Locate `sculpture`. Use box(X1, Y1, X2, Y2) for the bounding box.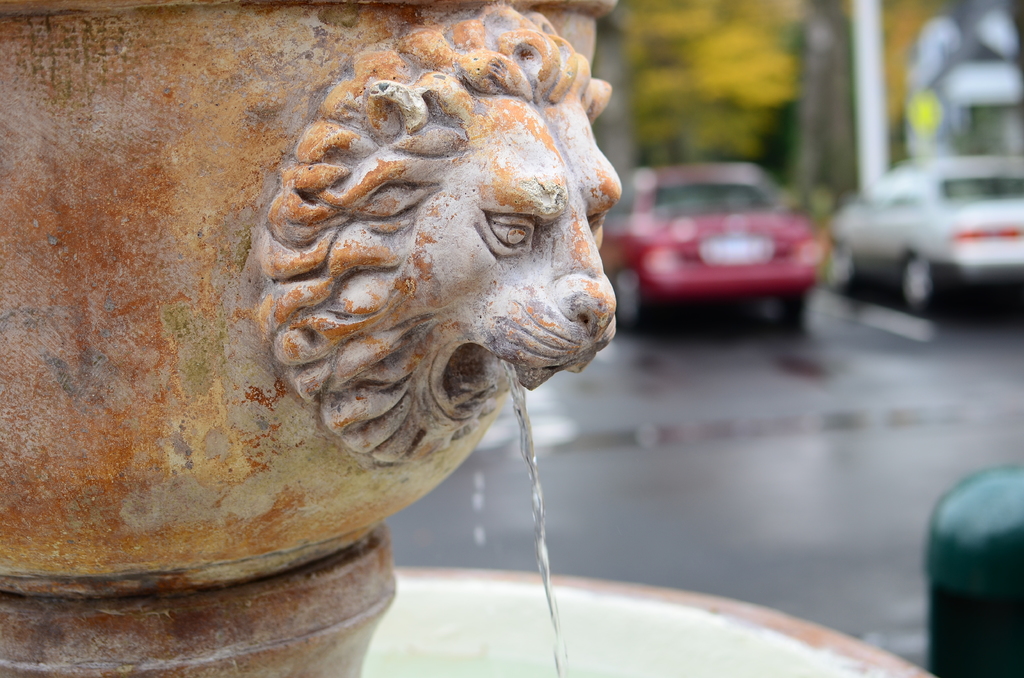
box(0, 0, 630, 677).
